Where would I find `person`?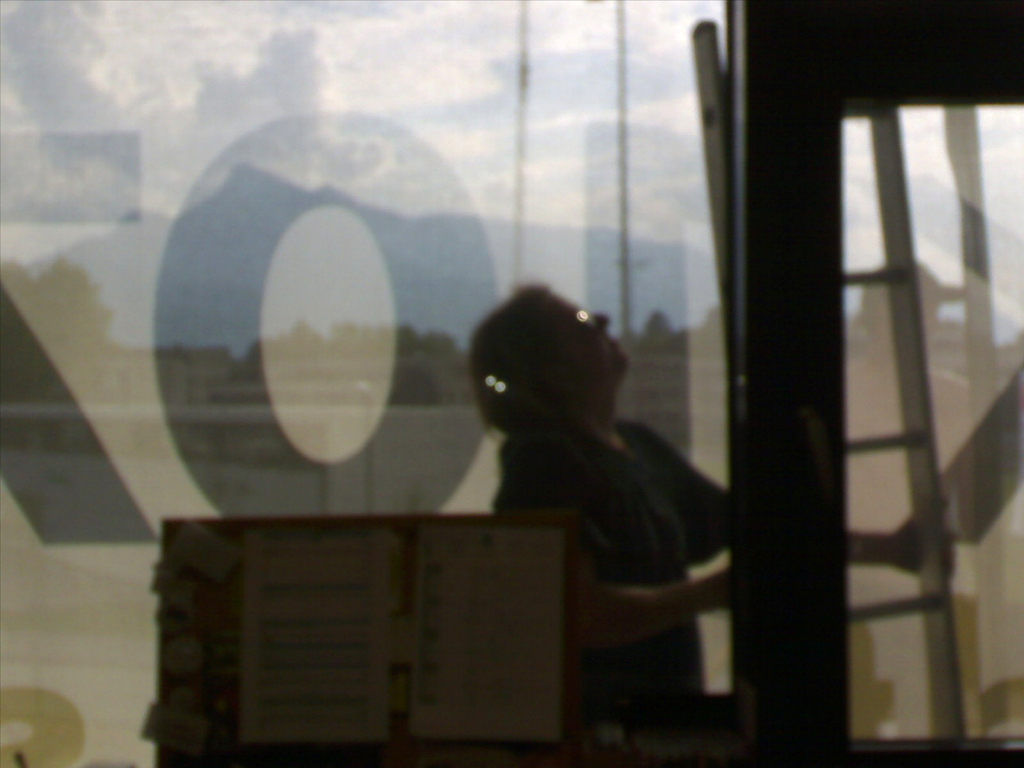
At region(452, 263, 735, 664).
